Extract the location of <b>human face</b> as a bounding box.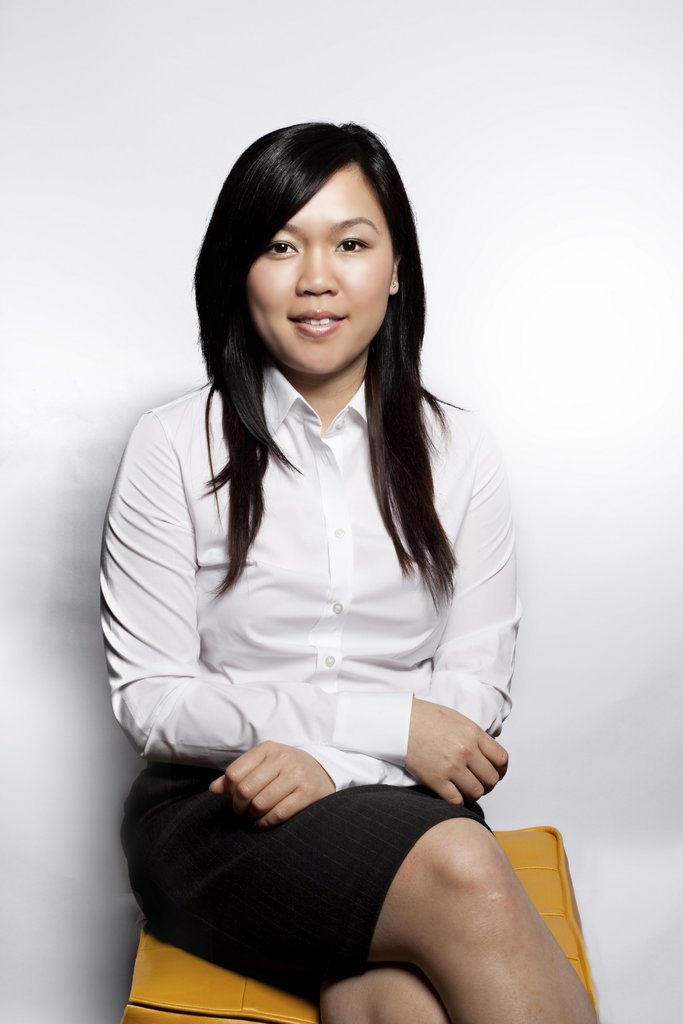
locate(247, 169, 394, 379).
